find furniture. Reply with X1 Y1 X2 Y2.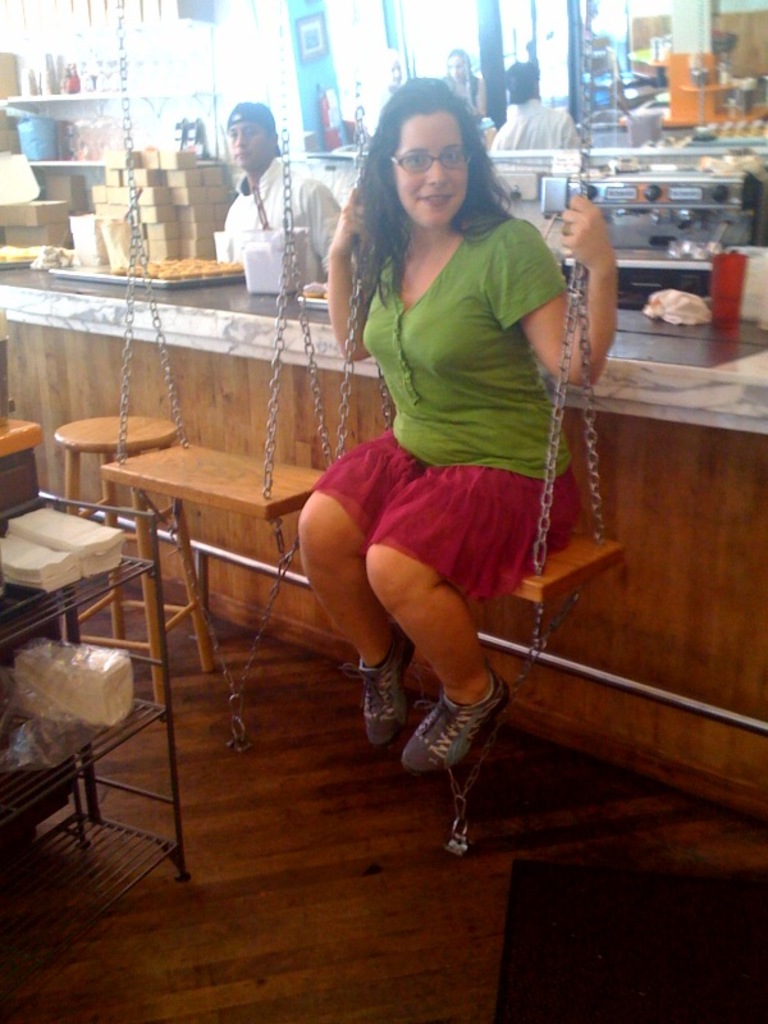
55 415 216 700.
